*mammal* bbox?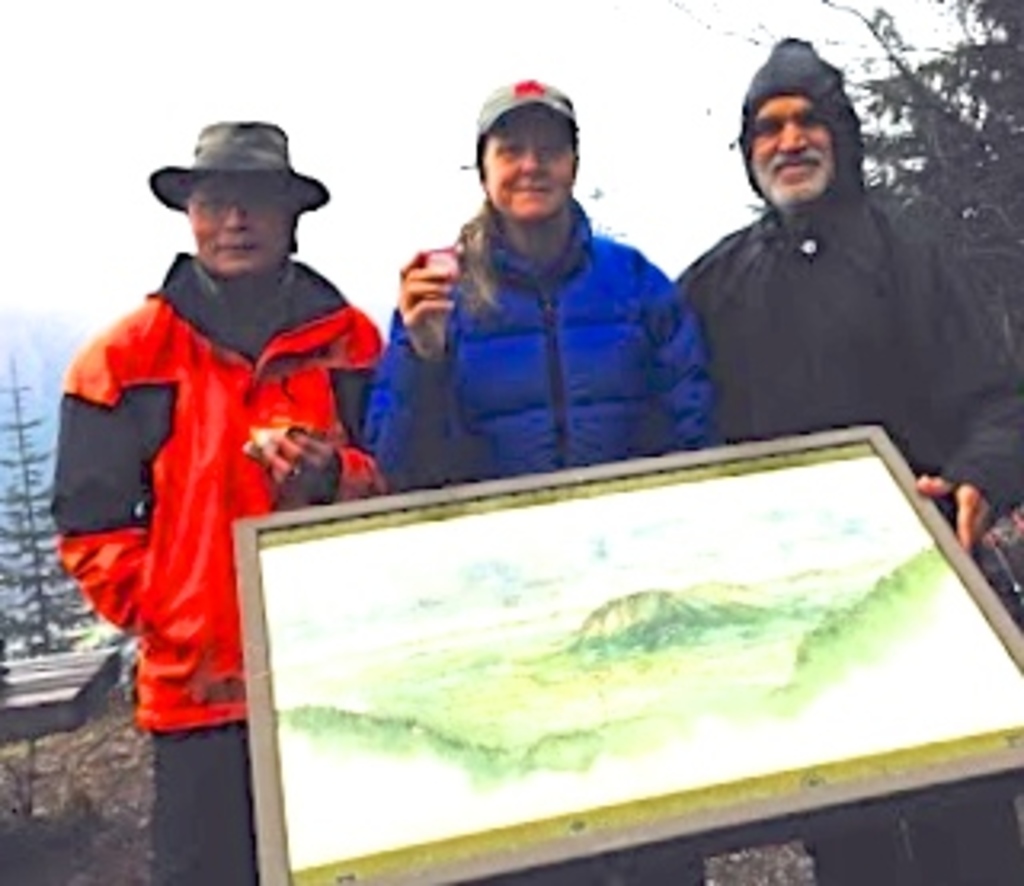
<bbox>675, 29, 1021, 883</bbox>
